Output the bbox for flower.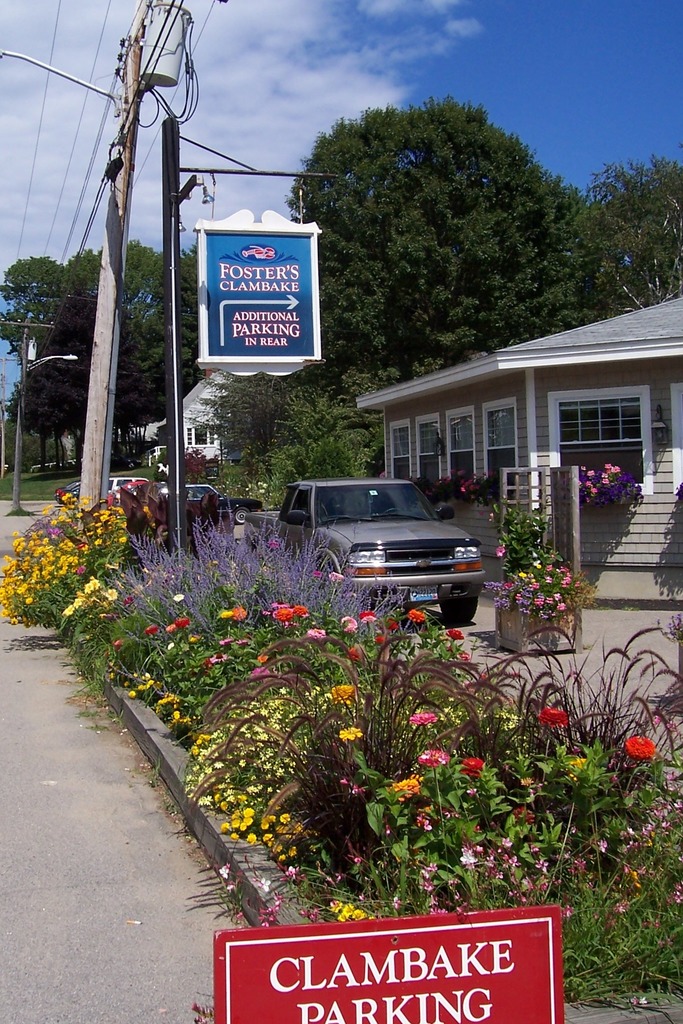
x1=315, y1=567, x2=322, y2=578.
